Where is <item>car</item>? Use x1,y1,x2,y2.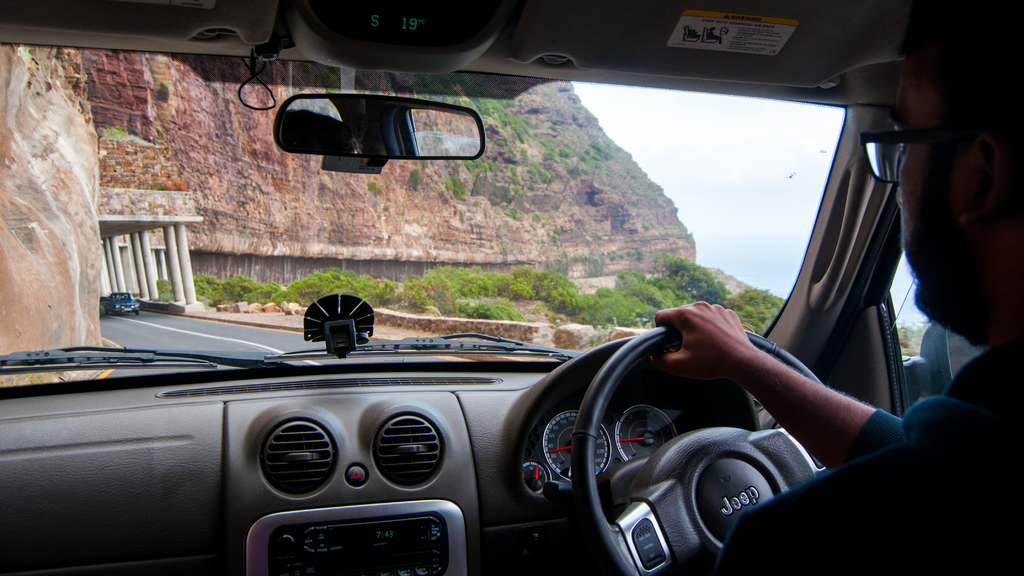
0,0,1023,575.
